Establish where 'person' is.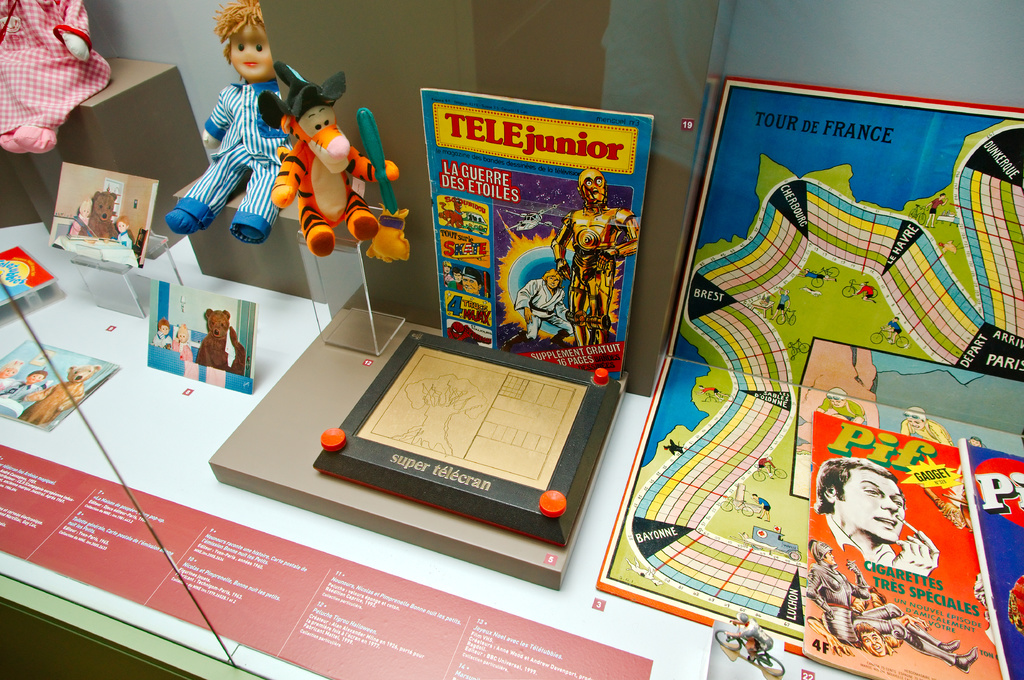
Established at Rect(728, 610, 775, 661).
